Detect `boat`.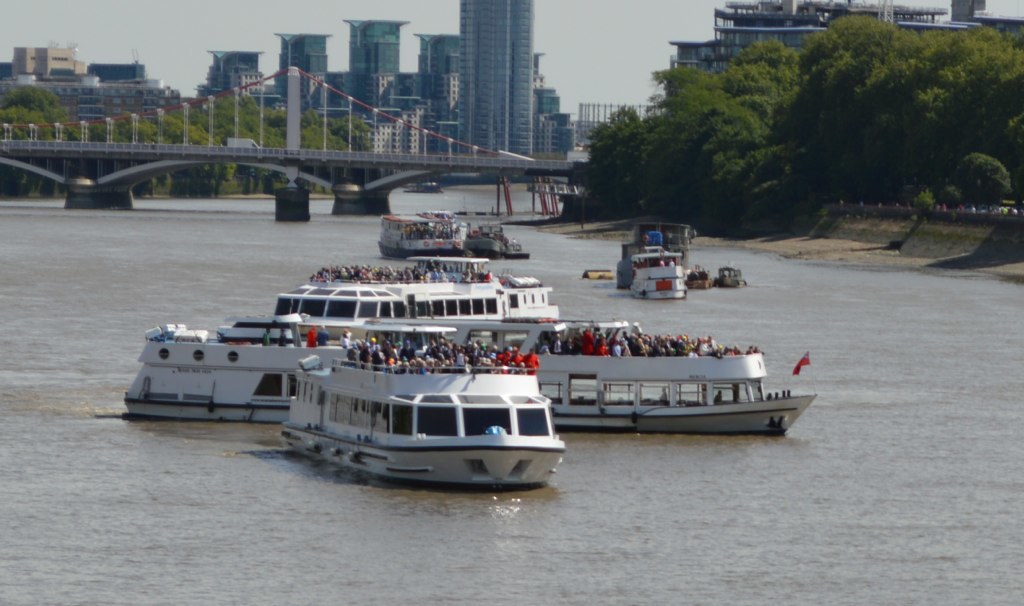
Detected at <box>281,328,559,503</box>.
